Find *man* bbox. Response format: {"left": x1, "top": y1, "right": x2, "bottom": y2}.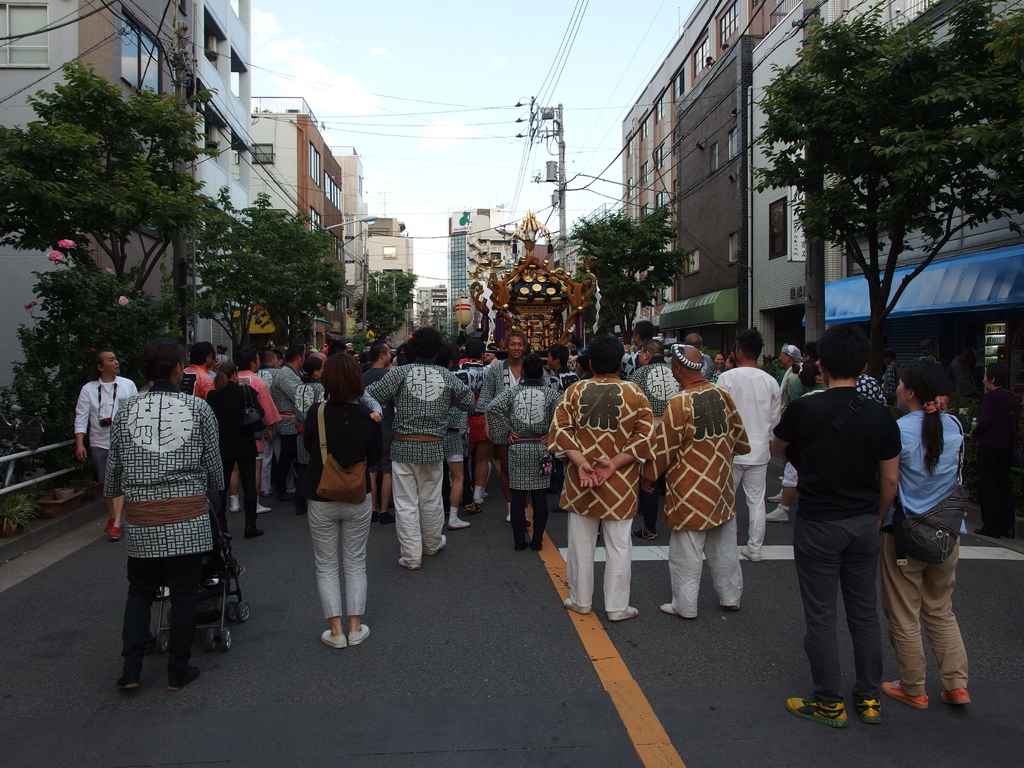
{"left": 182, "top": 340, "right": 217, "bottom": 392}.
